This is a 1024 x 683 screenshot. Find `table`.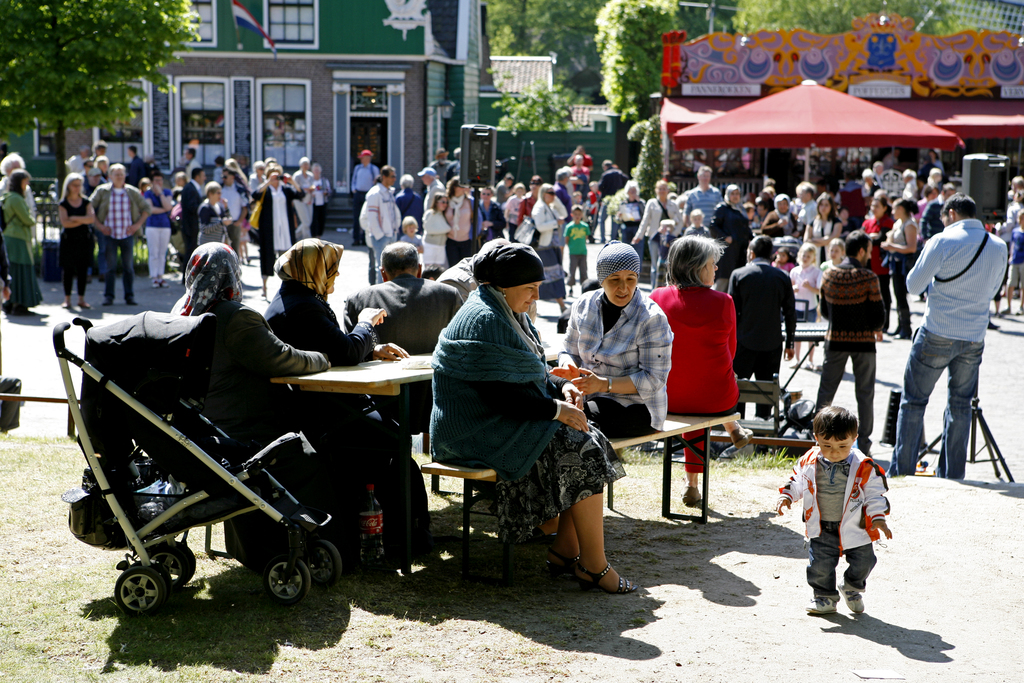
Bounding box: bbox(280, 347, 445, 581).
